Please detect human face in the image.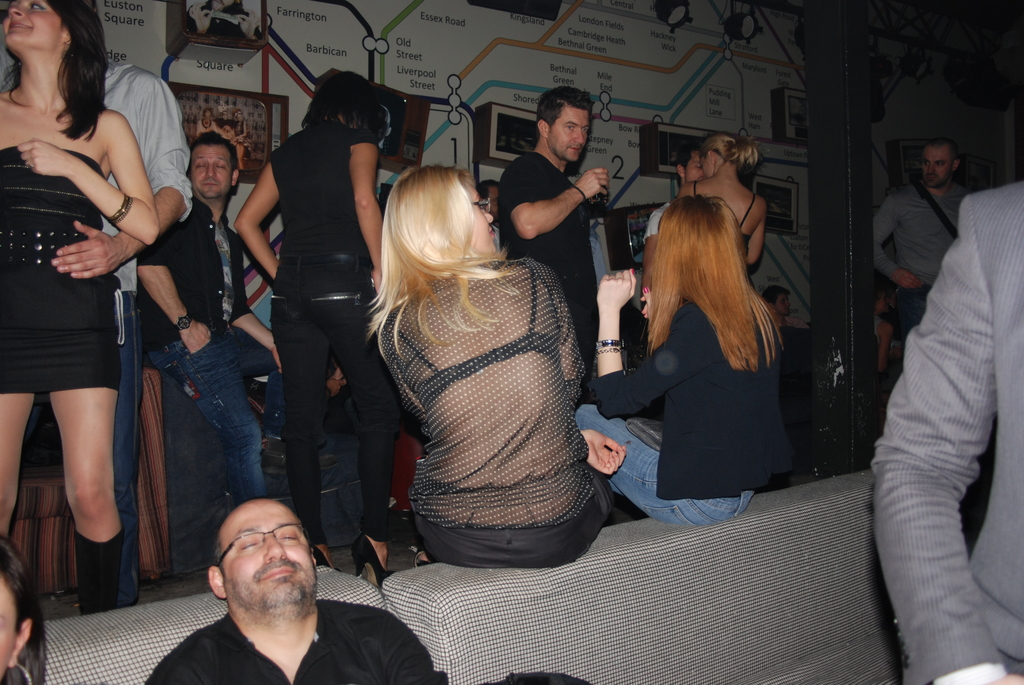
crop(190, 139, 236, 197).
